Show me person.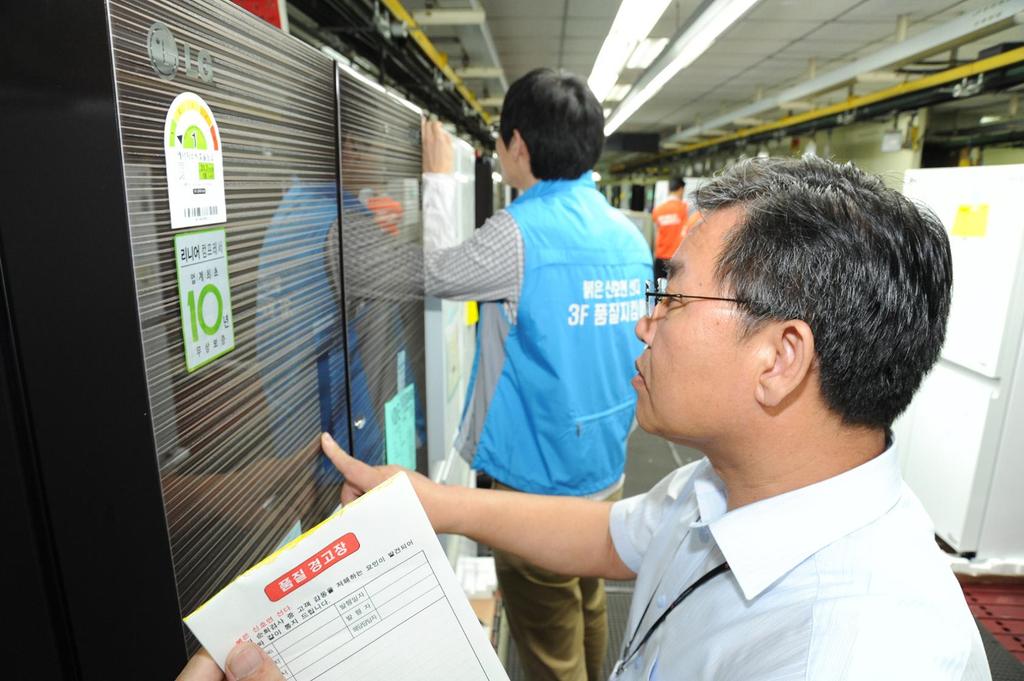
person is here: <box>651,177,696,295</box>.
